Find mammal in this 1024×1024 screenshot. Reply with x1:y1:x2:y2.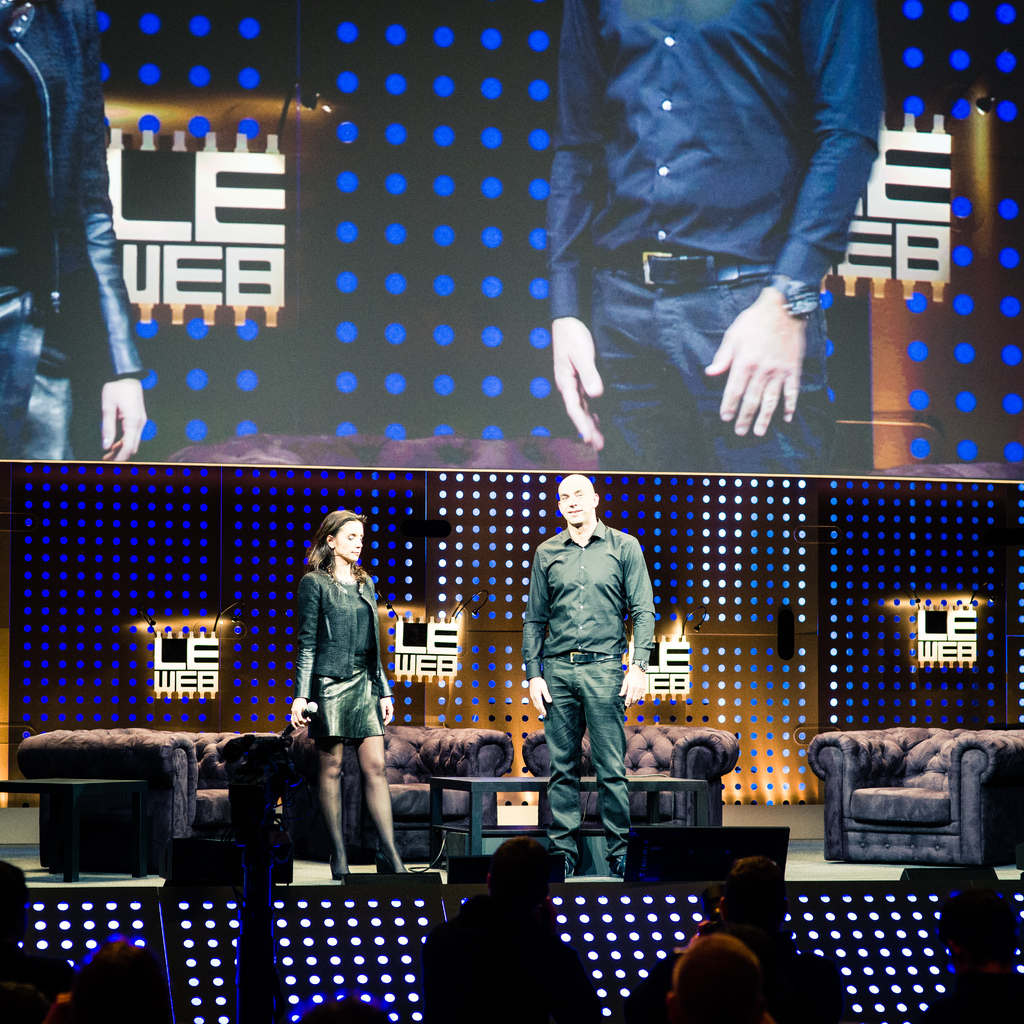
664:927:779:1023.
